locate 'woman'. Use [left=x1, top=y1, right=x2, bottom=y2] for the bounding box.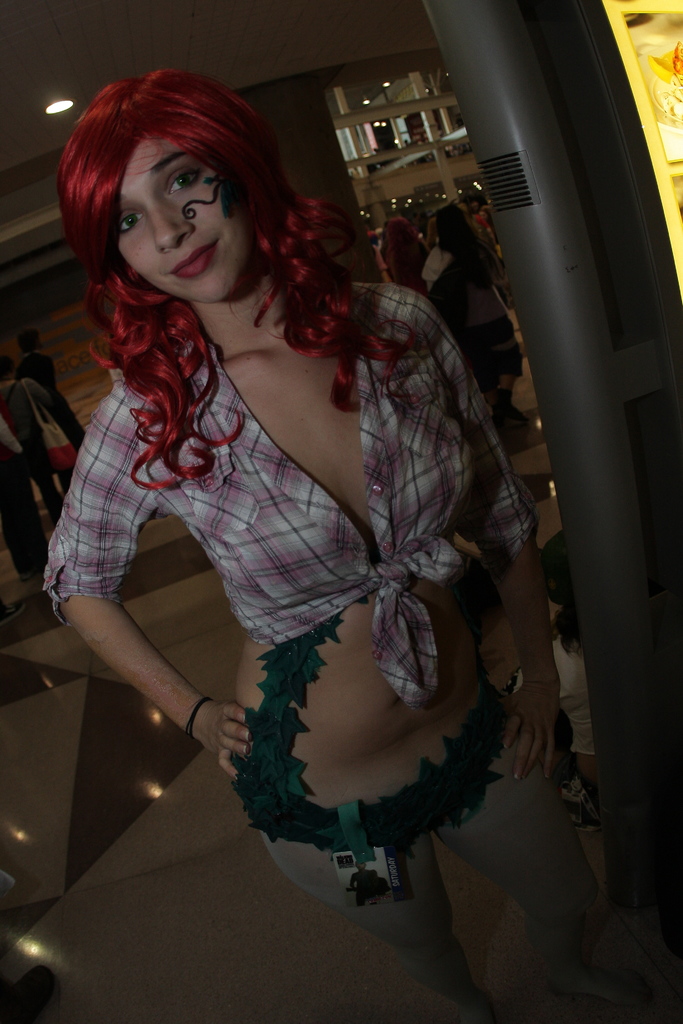
[left=421, top=199, right=535, bottom=438].
